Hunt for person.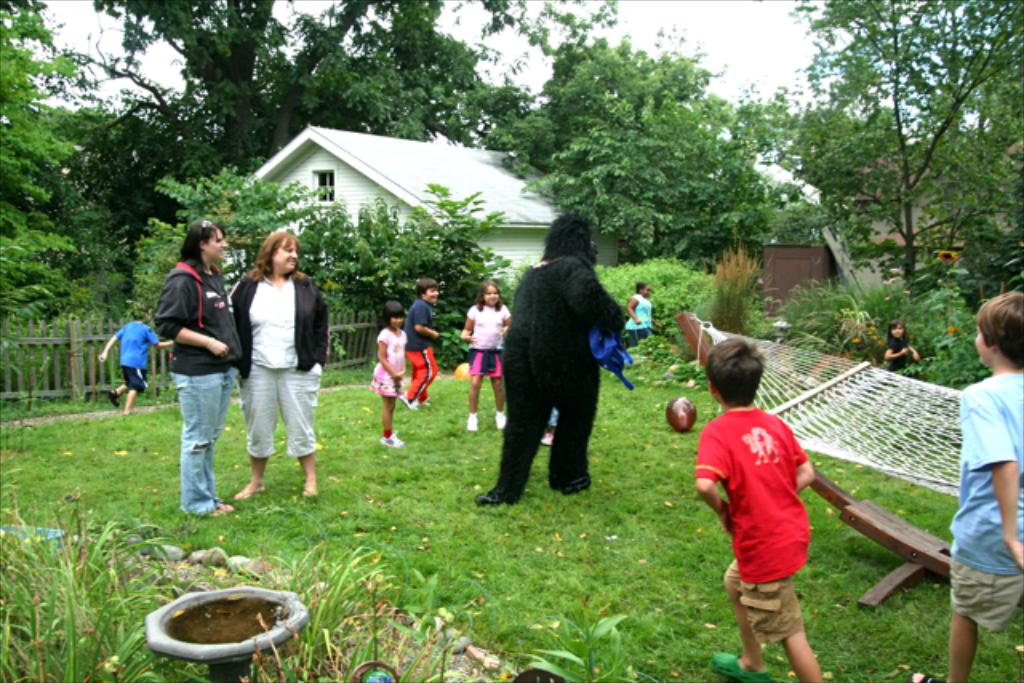
Hunted down at <region>403, 277, 446, 421</region>.
